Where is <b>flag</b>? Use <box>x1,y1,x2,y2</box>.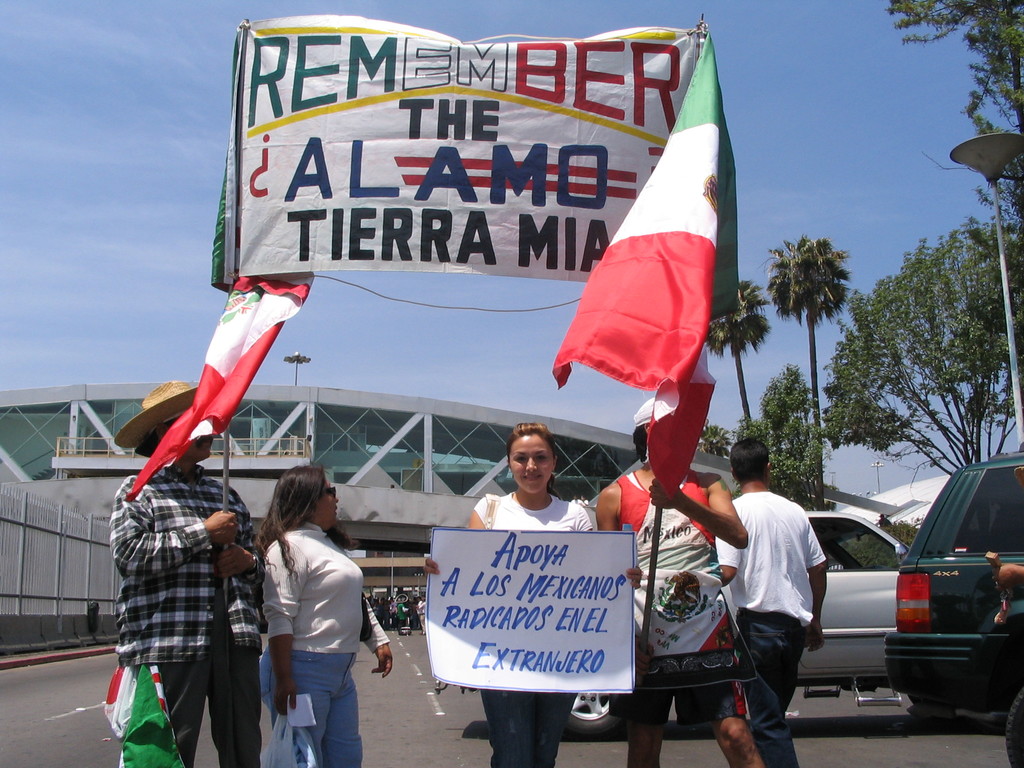
<box>560,70,737,479</box>.
